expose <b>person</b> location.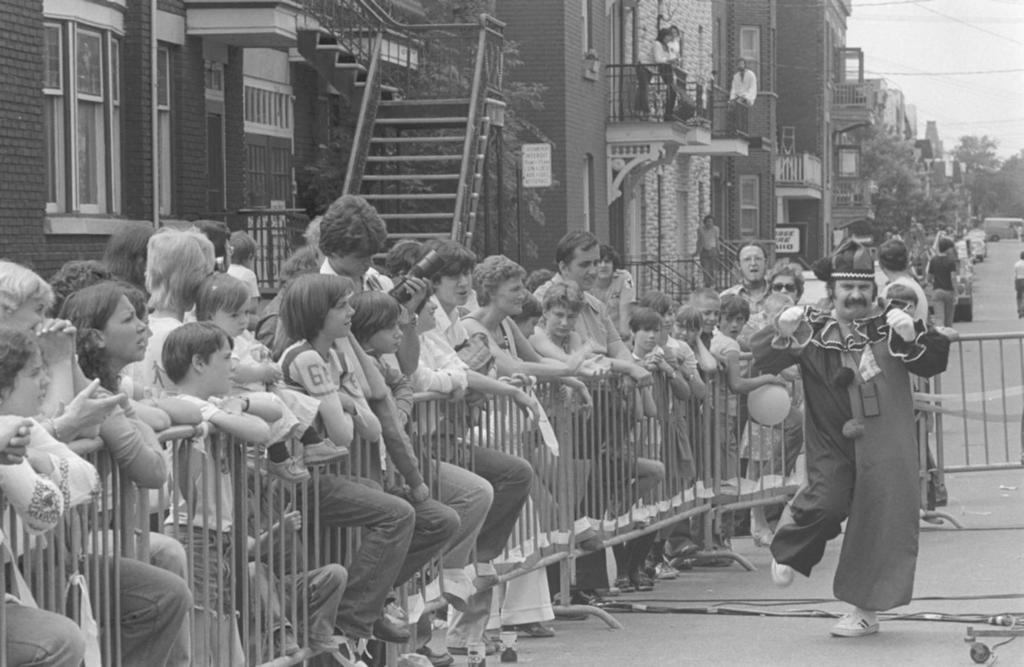
Exposed at rect(728, 55, 759, 109).
